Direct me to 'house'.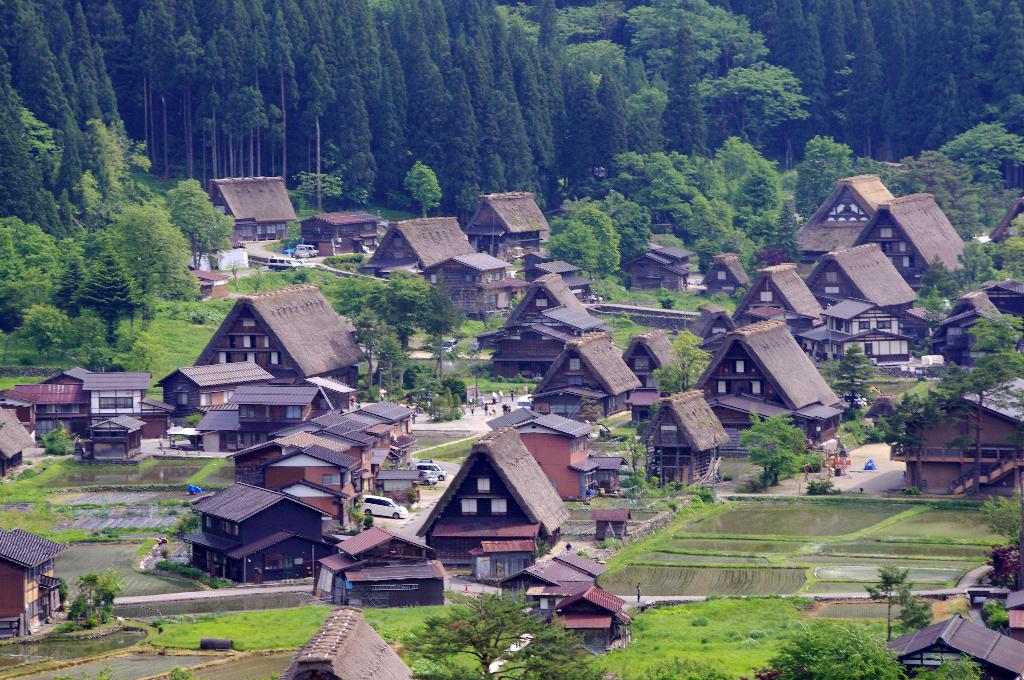
Direction: x1=881 y1=613 x2=1023 y2=679.
